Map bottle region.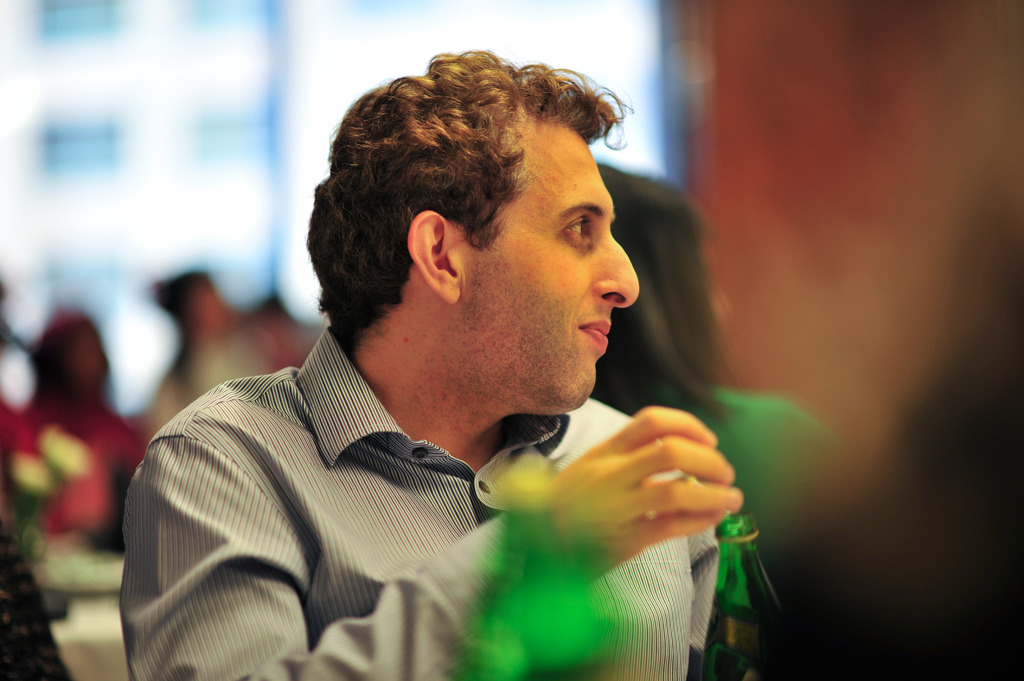
Mapped to 689,511,788,680.
